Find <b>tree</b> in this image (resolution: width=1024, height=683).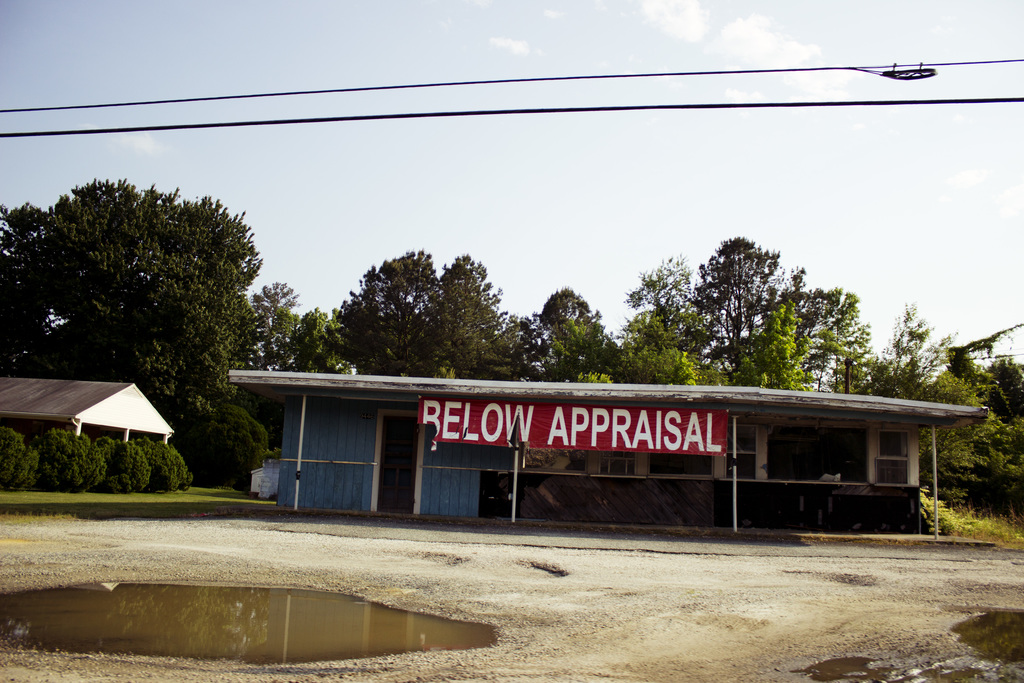
region(801, 293, 874, 390).
